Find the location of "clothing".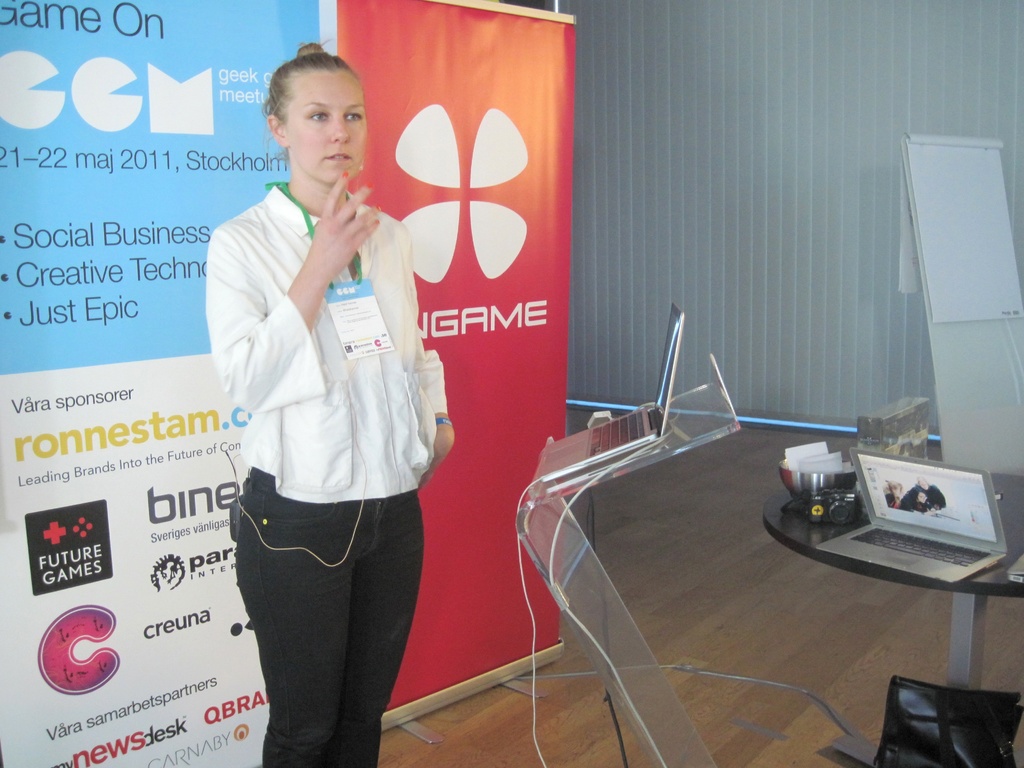
Location: 902, 483, 949, 509.
